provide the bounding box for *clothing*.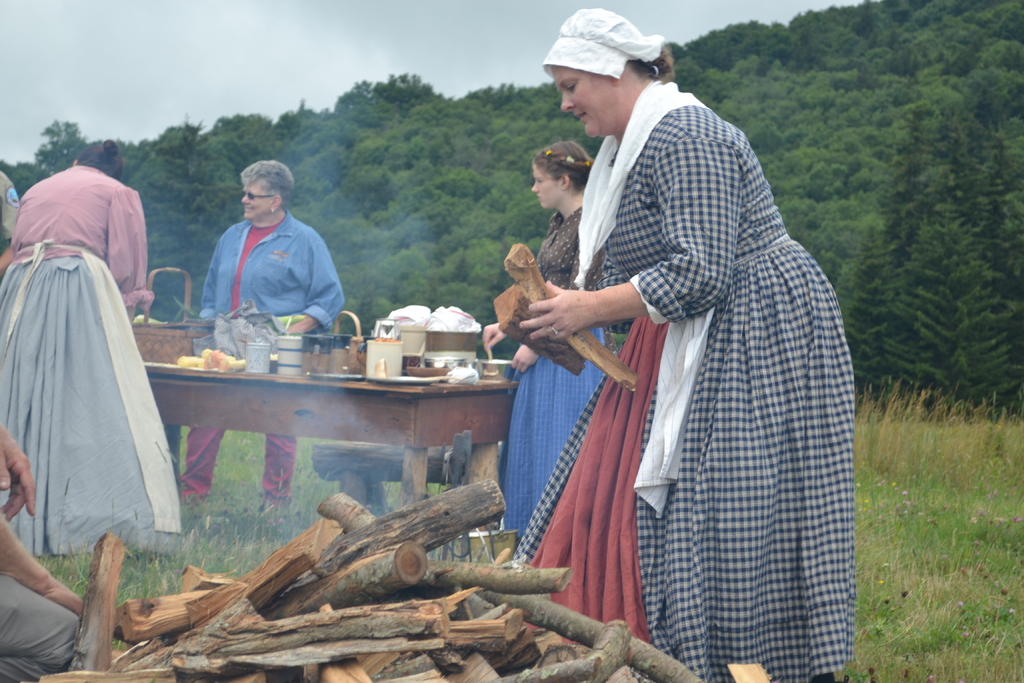
Rect(561, 90, 858, 682).
